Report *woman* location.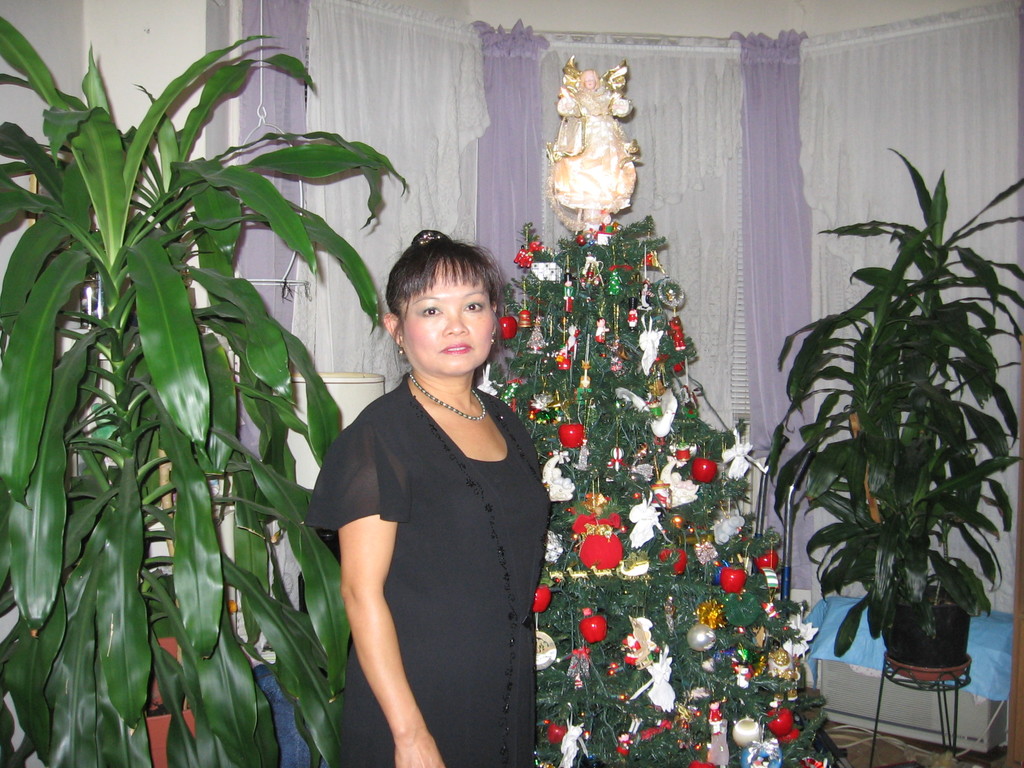
Report: crop(307, 228, 554, 767).
